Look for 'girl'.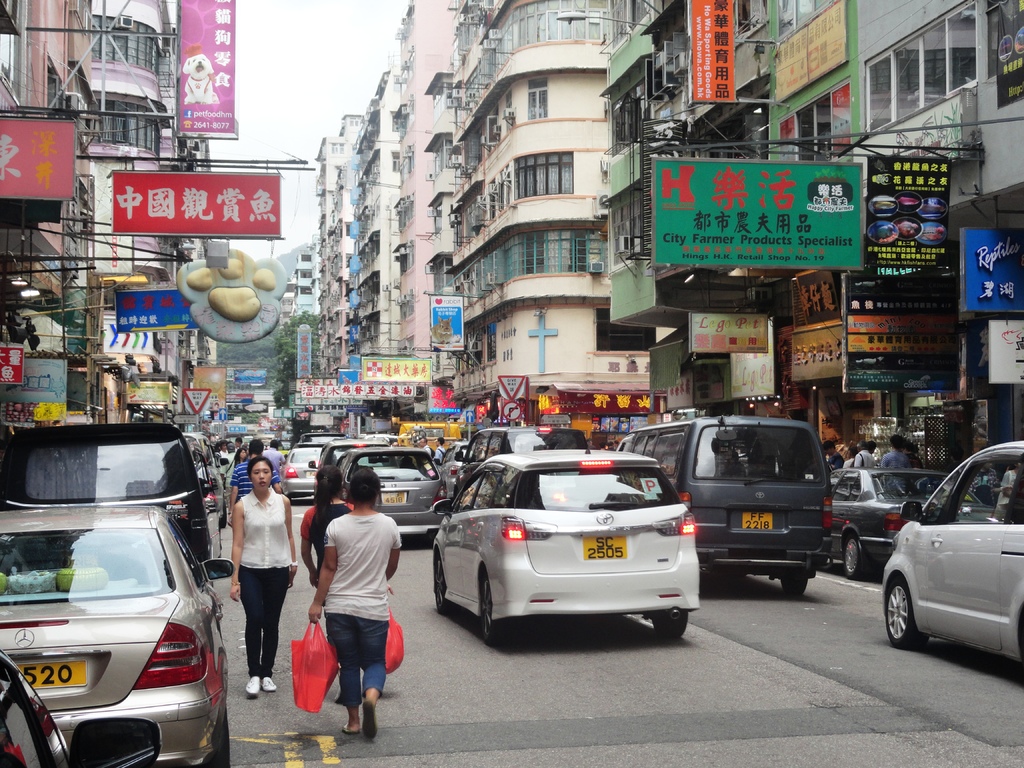
Found: 306 470 402 740.
